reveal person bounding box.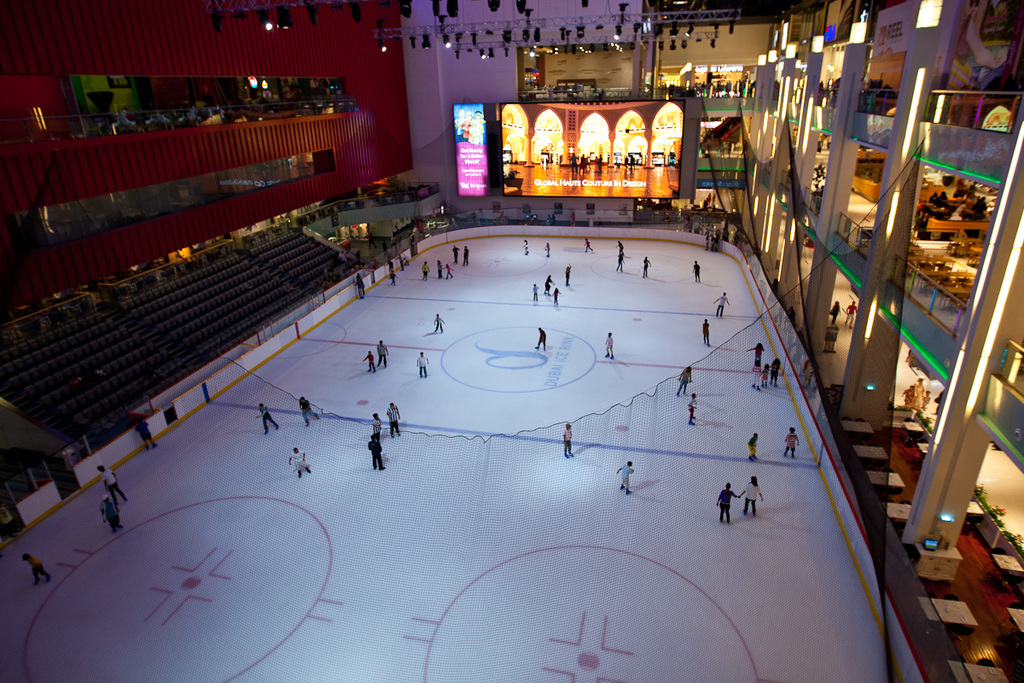
Revealed: [368, 435, 383, 470].
